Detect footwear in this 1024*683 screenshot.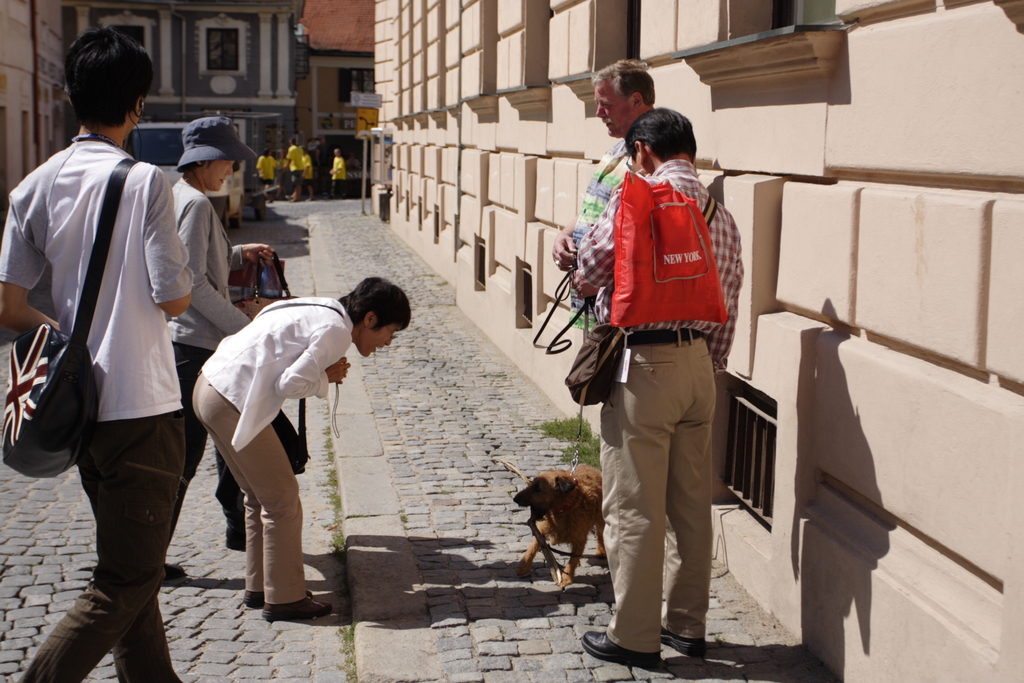
Detection: detection(262, 591, 337, 620).
